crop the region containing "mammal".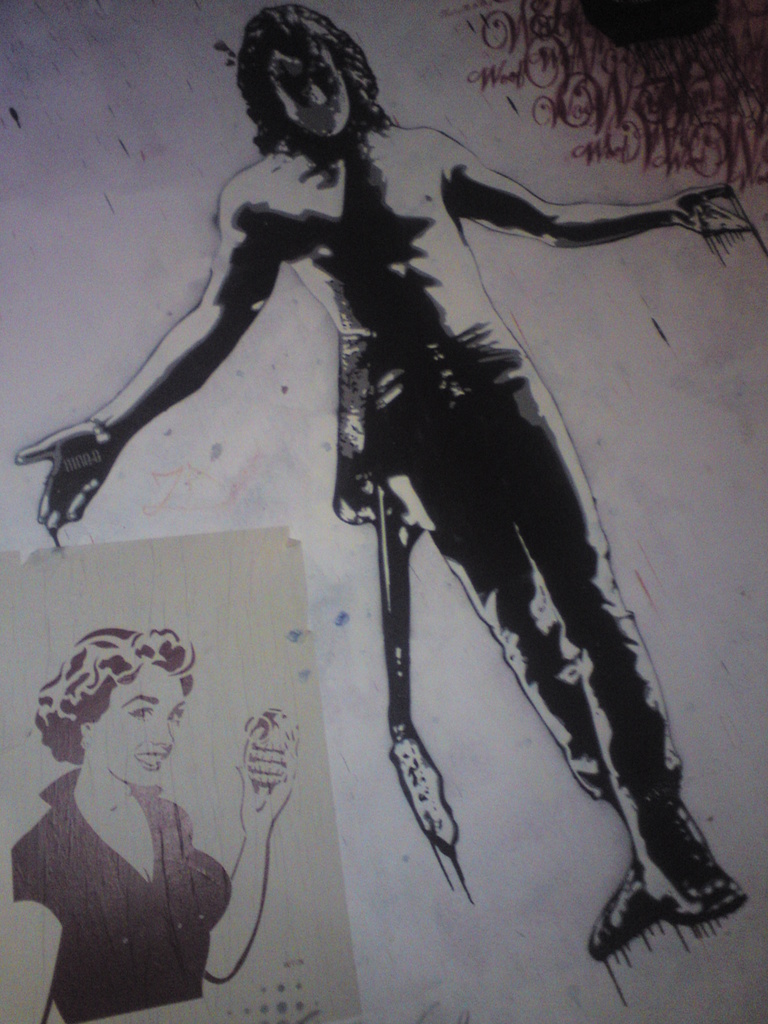
Crop region: 16,4,730,963.
